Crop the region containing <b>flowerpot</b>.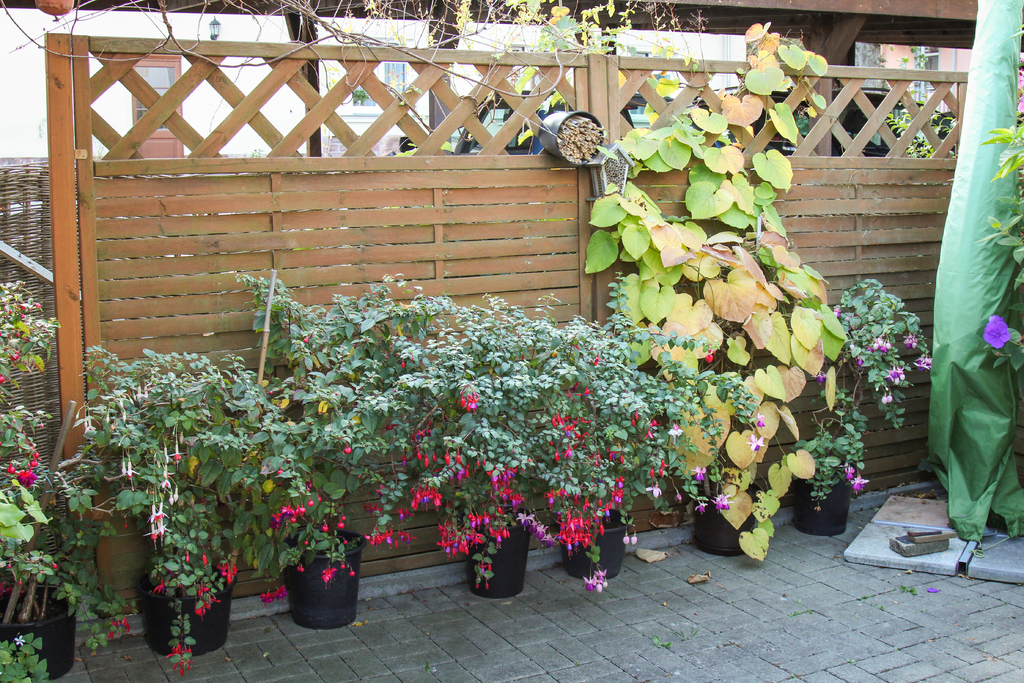
Crop region: (x1=137, y1=559, x2=234, y2=657).
